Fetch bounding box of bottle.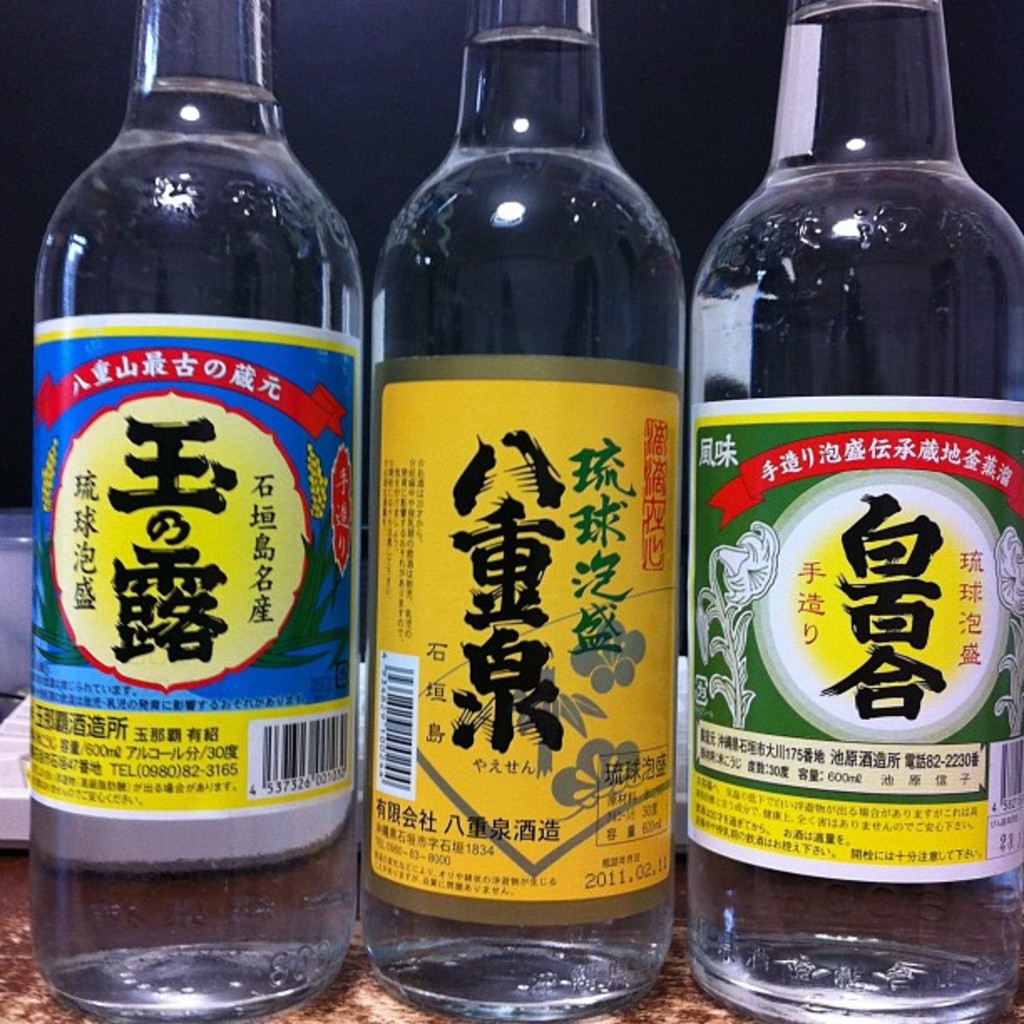
Bbox: [25, 0, 356, 1021].
